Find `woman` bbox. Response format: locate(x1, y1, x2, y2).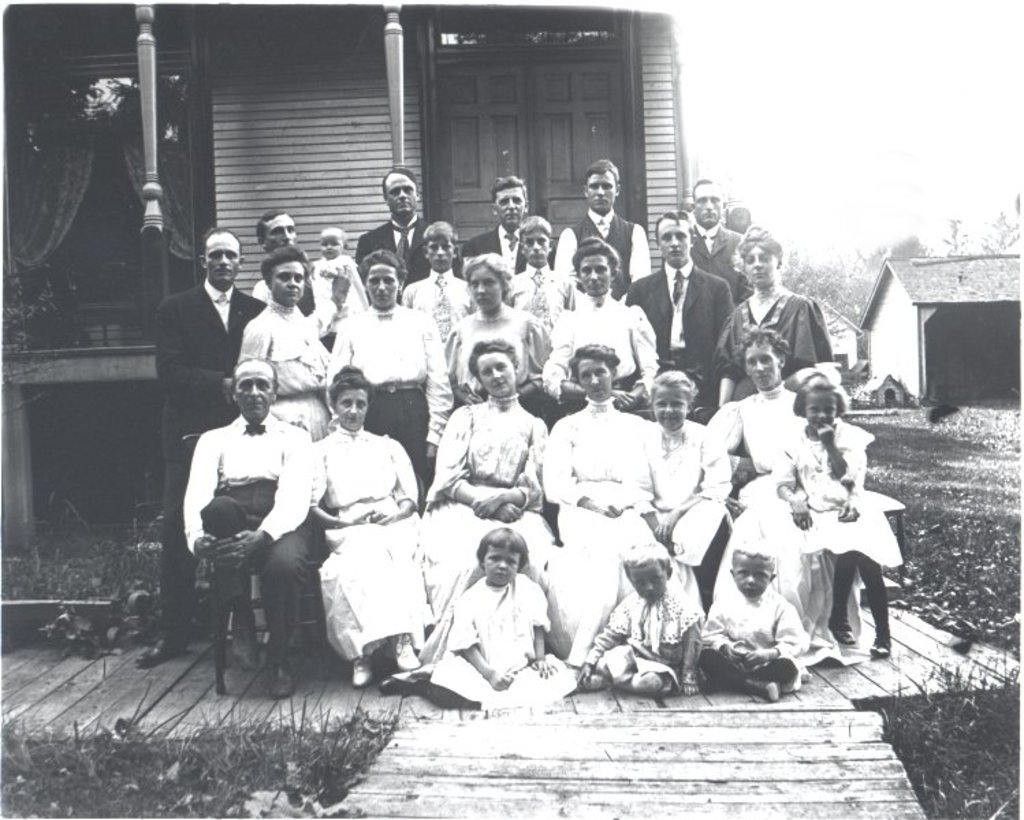
locate(223, 245, 338, 446).
